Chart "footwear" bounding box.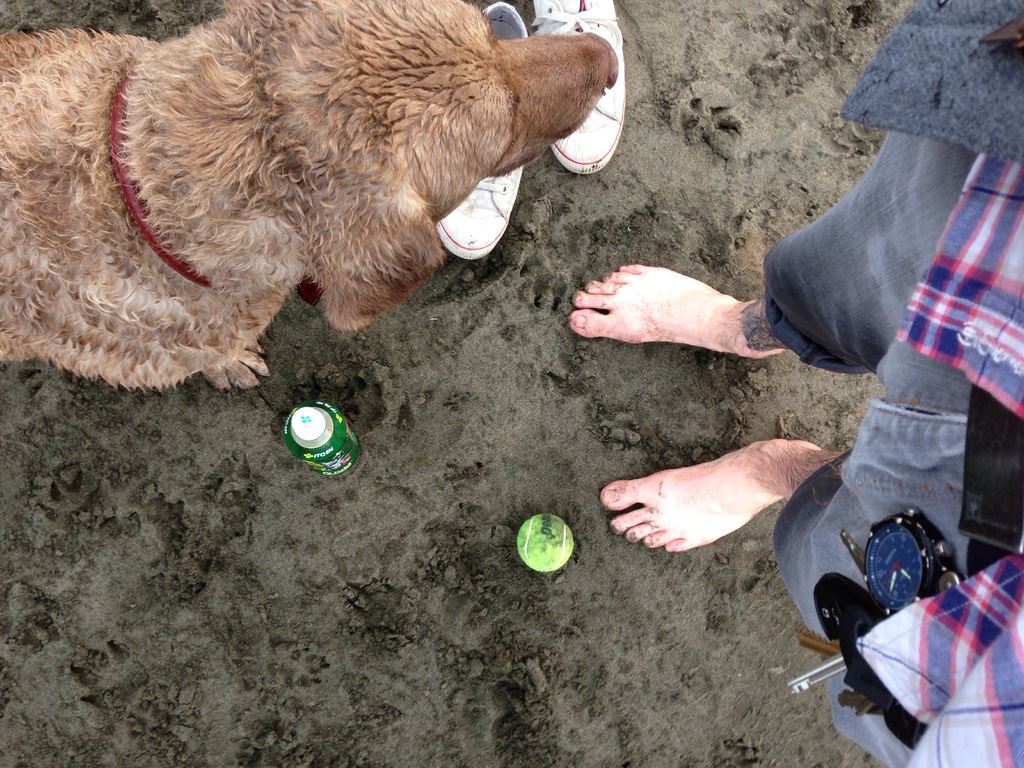
Charted: (534,0,629,170).
